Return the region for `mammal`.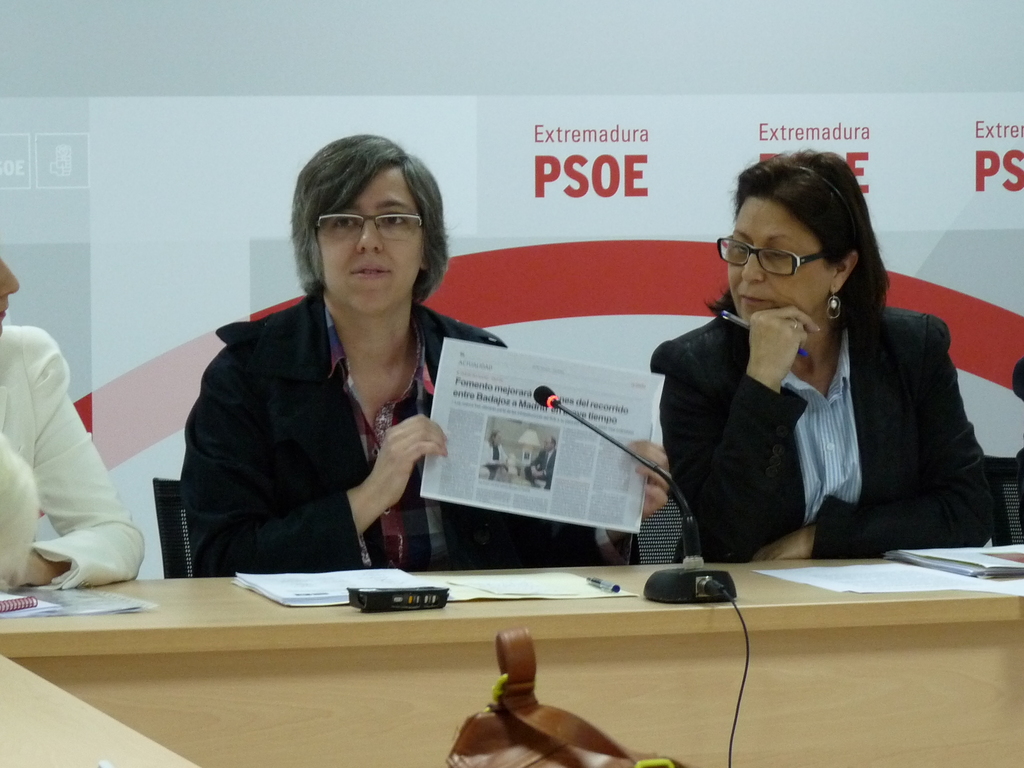
BBox(646, 185, 968, 562).
